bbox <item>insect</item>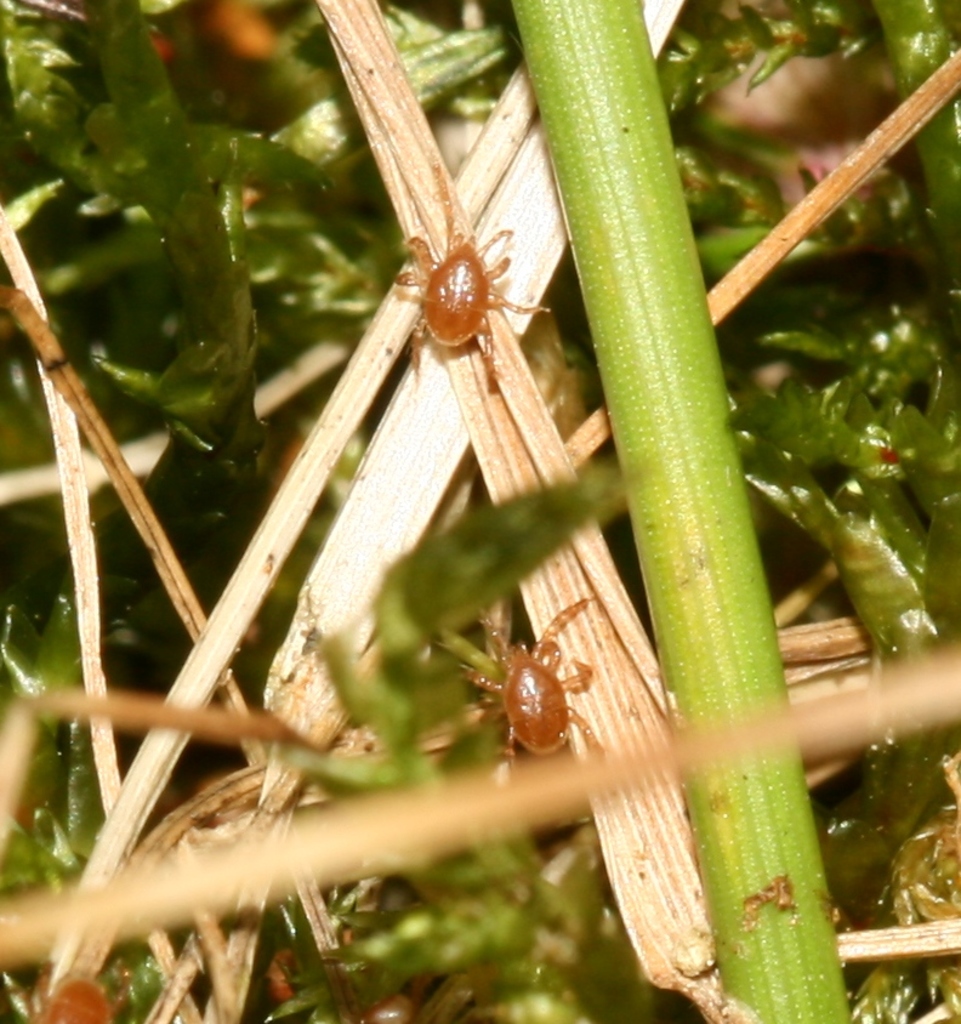
[25,974,133,1023]
